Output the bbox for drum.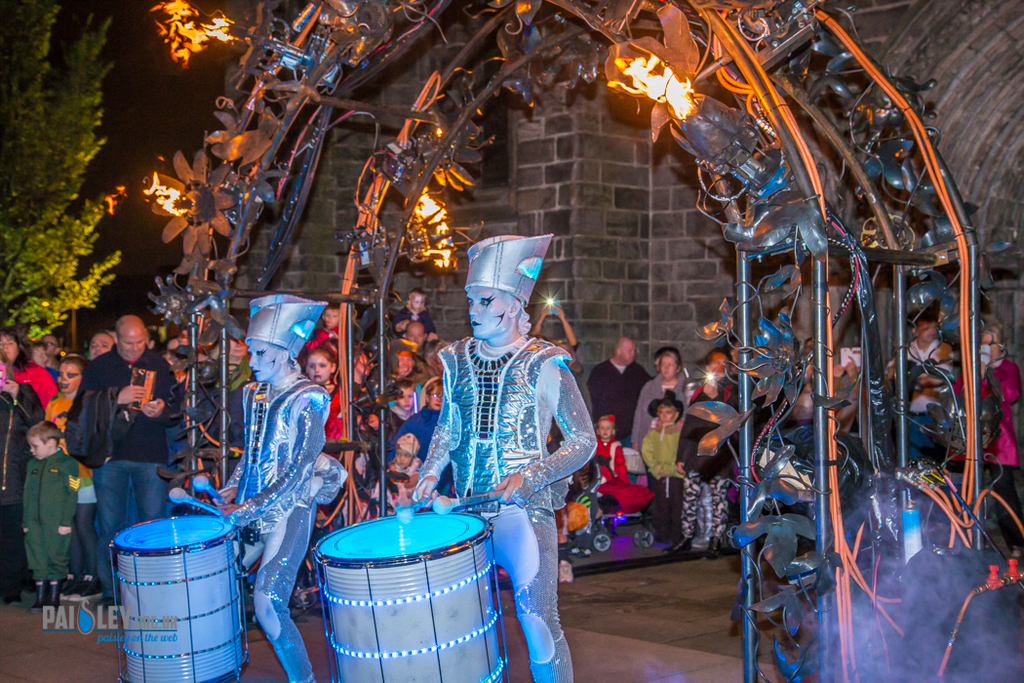
BBox(296, 498, 521, 654).
